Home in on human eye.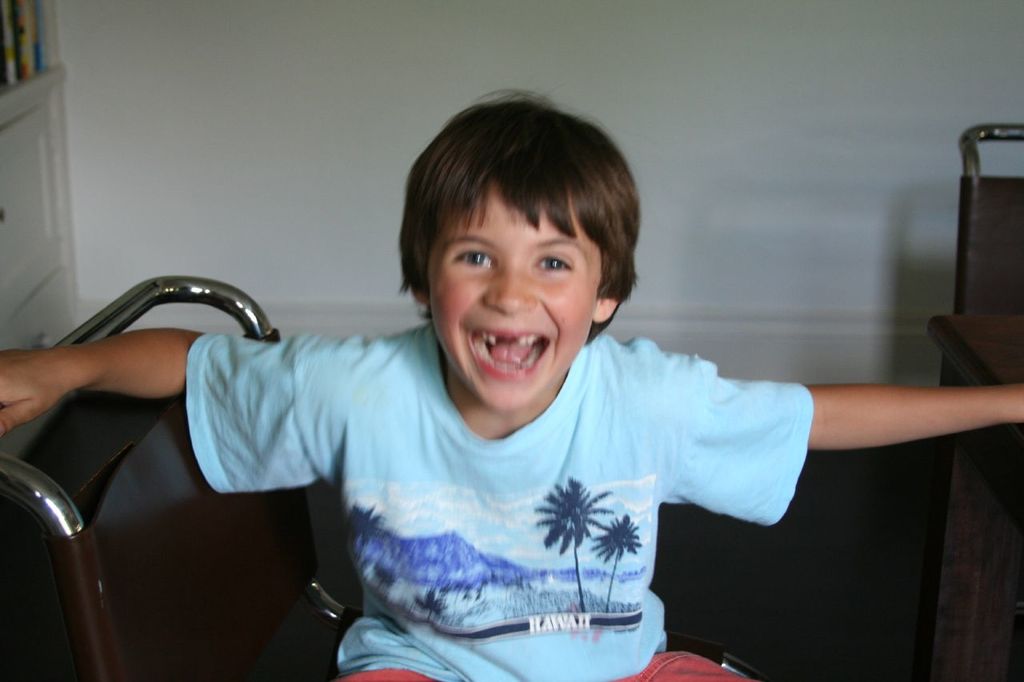
Homed in at (533,251,570,273).
